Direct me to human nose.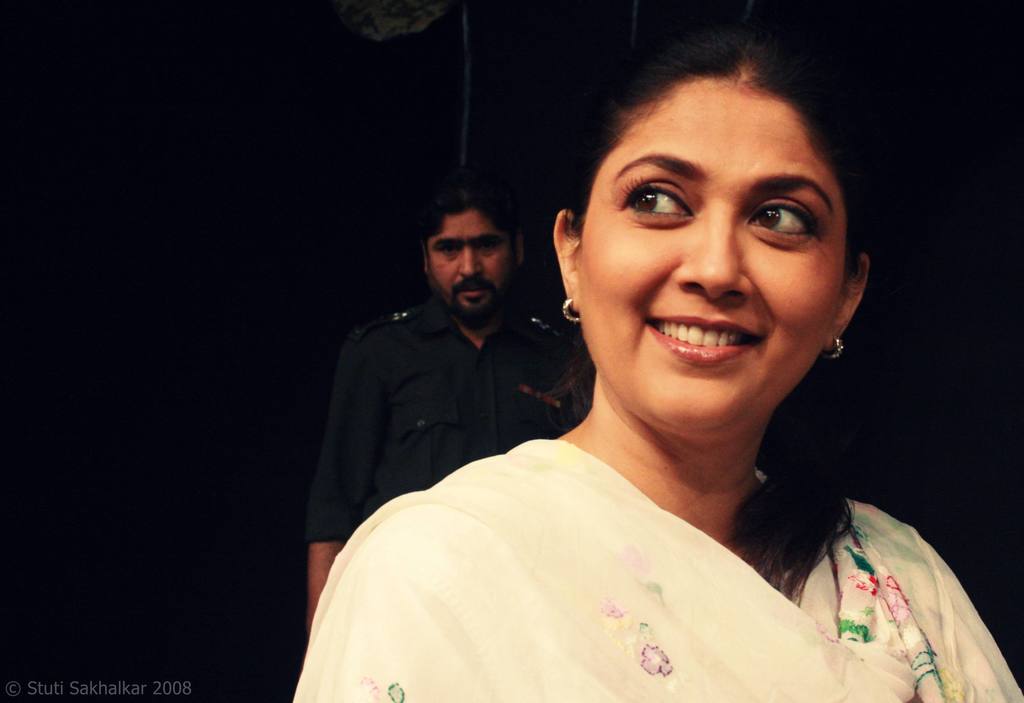
Direction: x1=460 y1=244 x2=484 y2=281.
